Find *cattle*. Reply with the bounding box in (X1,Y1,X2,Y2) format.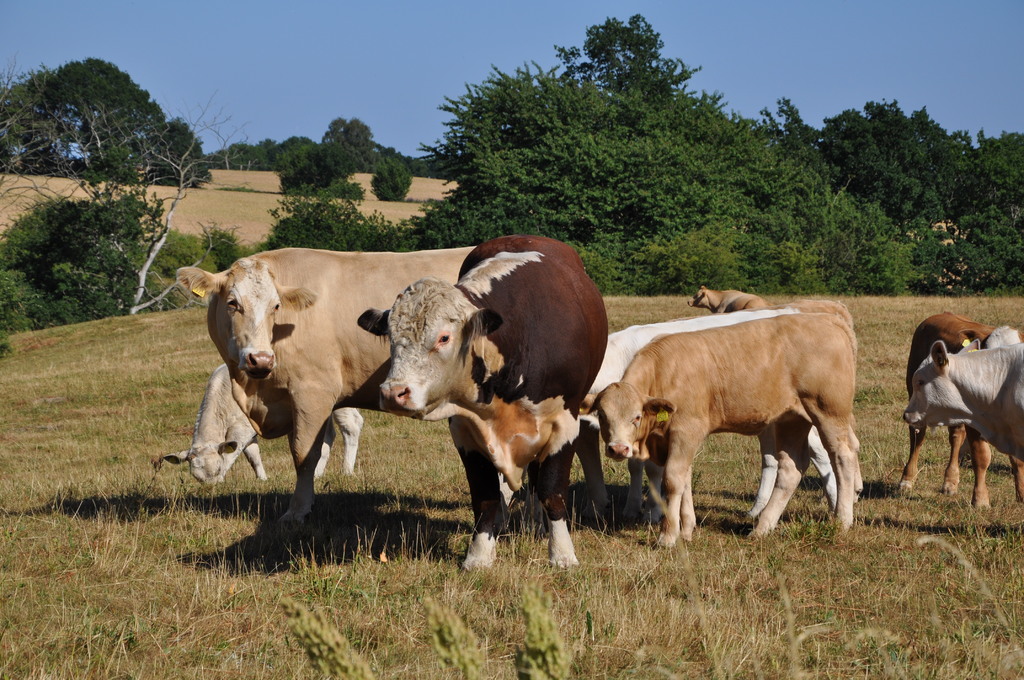
(685,287,767,314).
